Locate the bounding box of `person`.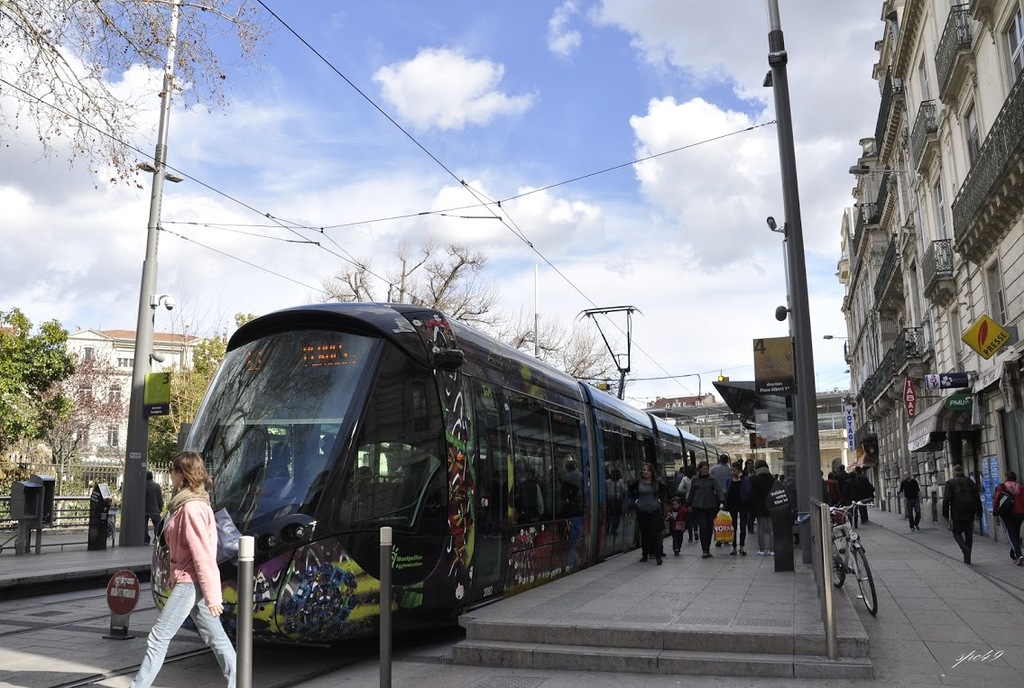
Bounding box: 992 469 1023 572.
